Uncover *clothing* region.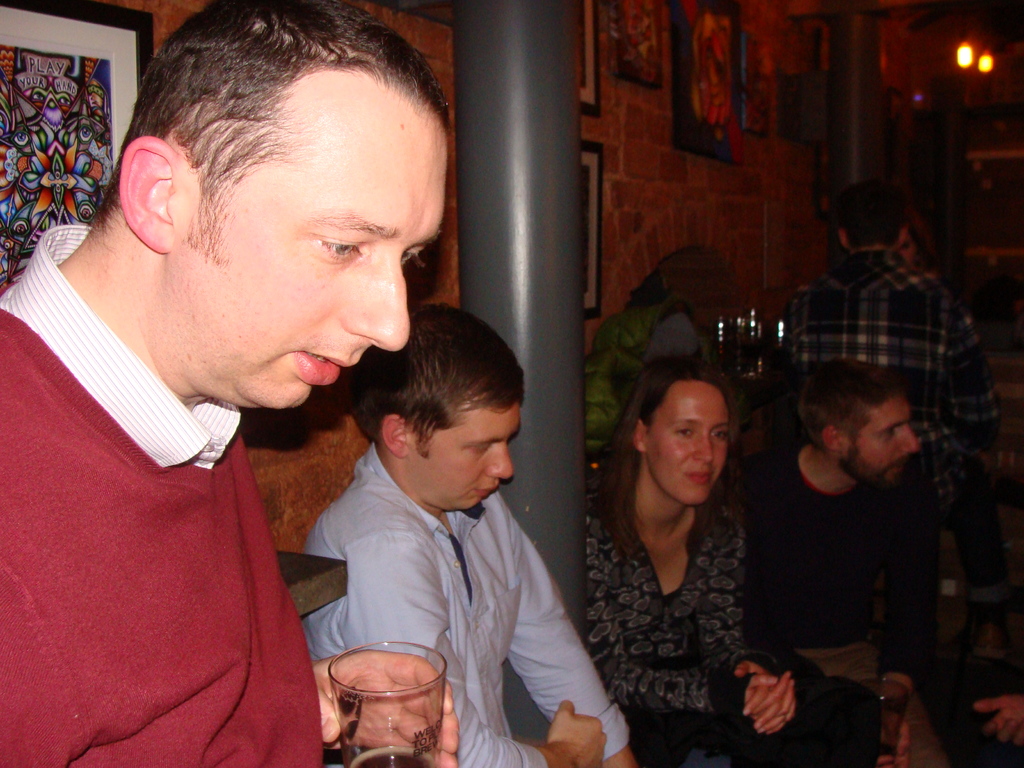
Uncovered: <bbox>0, 224, 323, 767</bbox>.
